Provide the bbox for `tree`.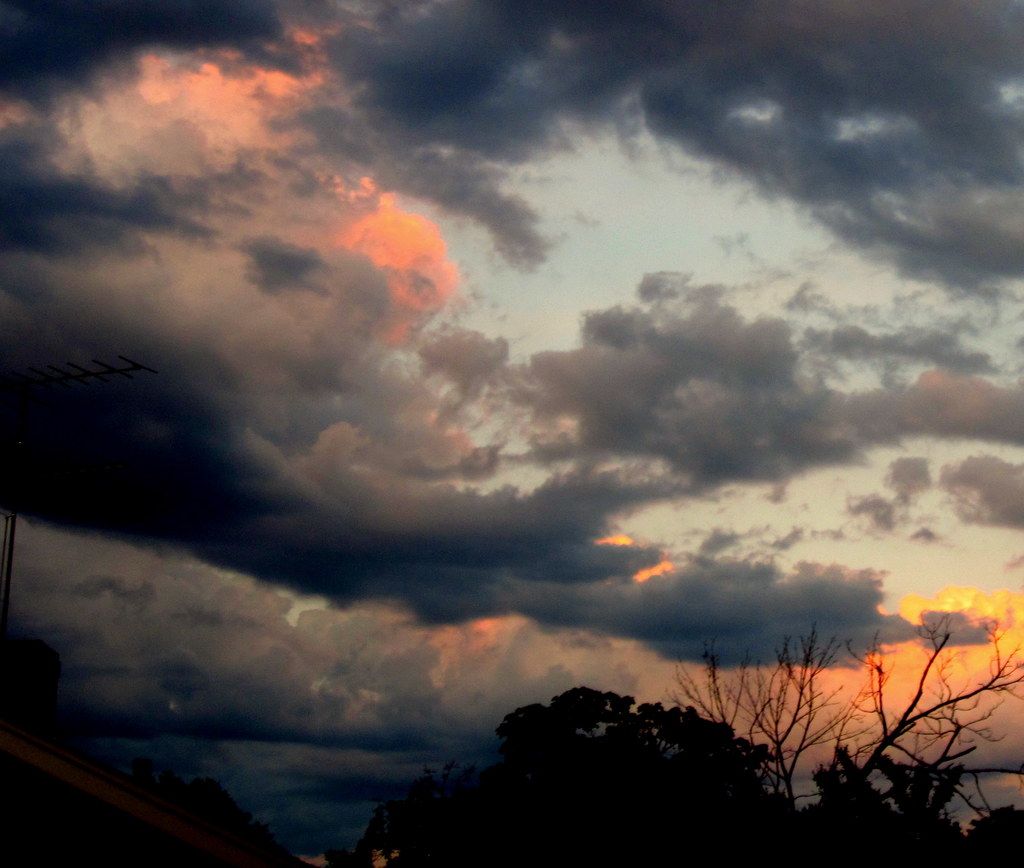
(left=801, top=754, right=950, bottom=855).
